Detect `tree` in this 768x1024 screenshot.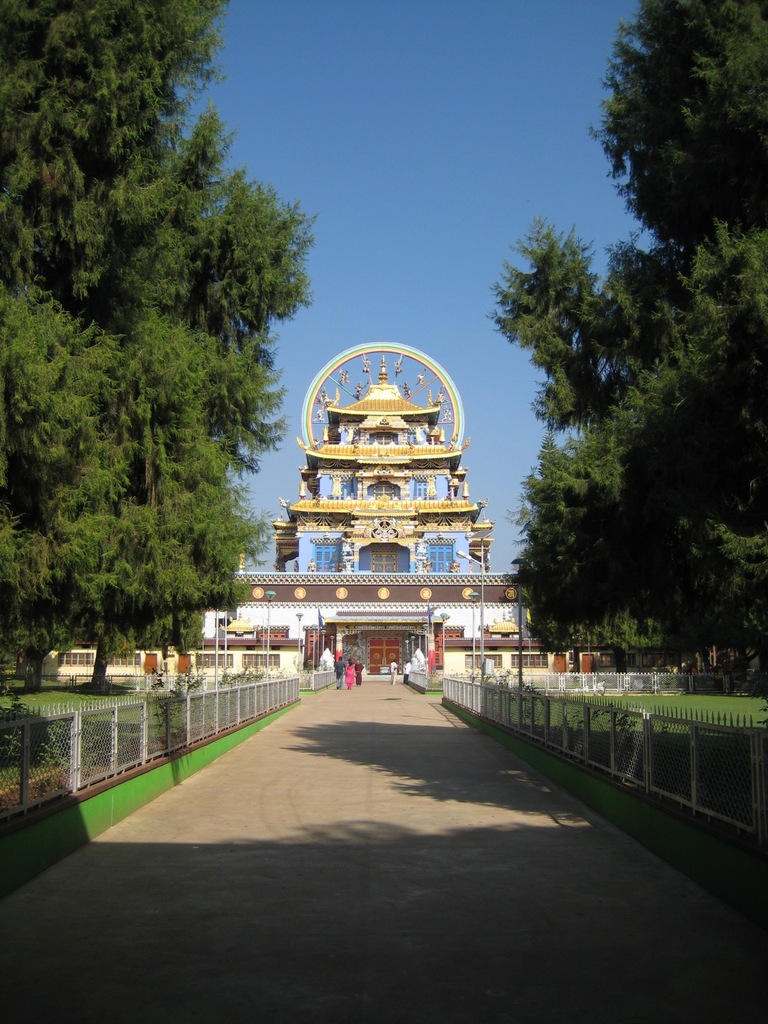
Detection: x1=20, y1=44, x2=312, y2=728.
